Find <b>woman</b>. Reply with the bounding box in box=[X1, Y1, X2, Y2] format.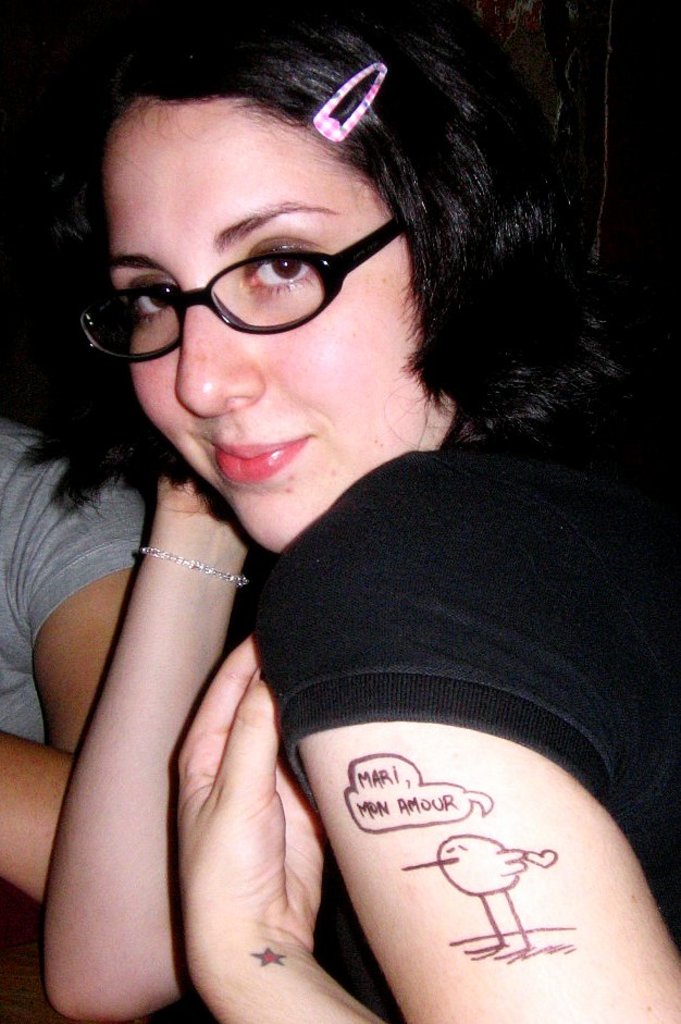
box=[18, 0, 659, 1023].
